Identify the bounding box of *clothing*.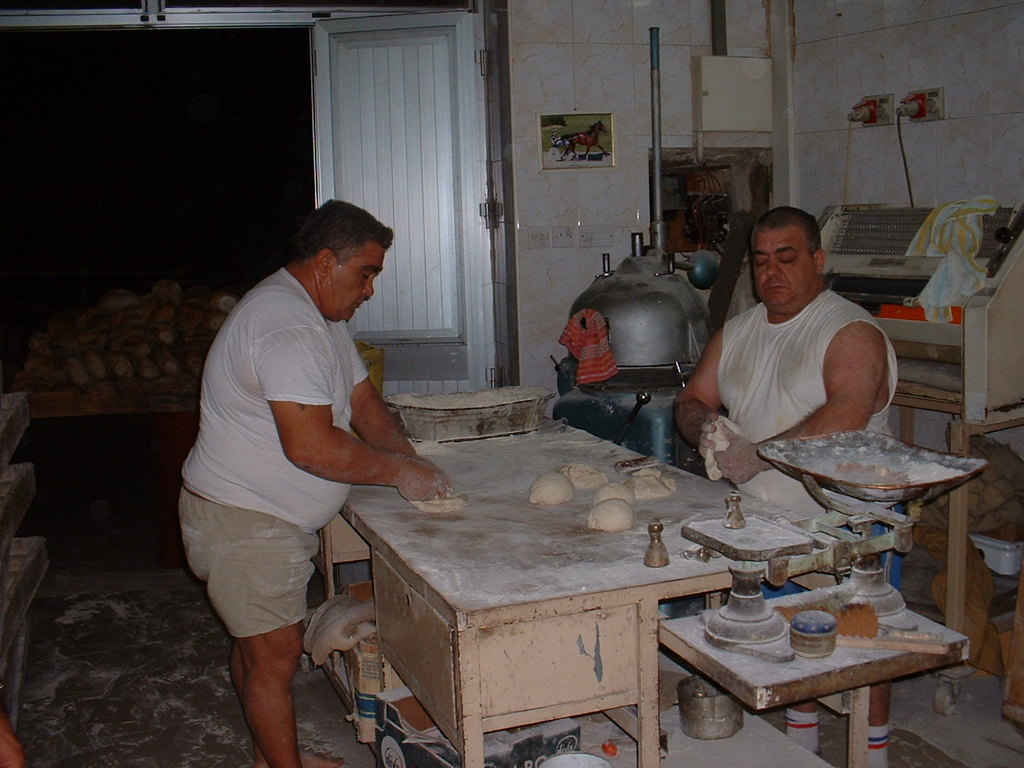
[180,264,378,650].
